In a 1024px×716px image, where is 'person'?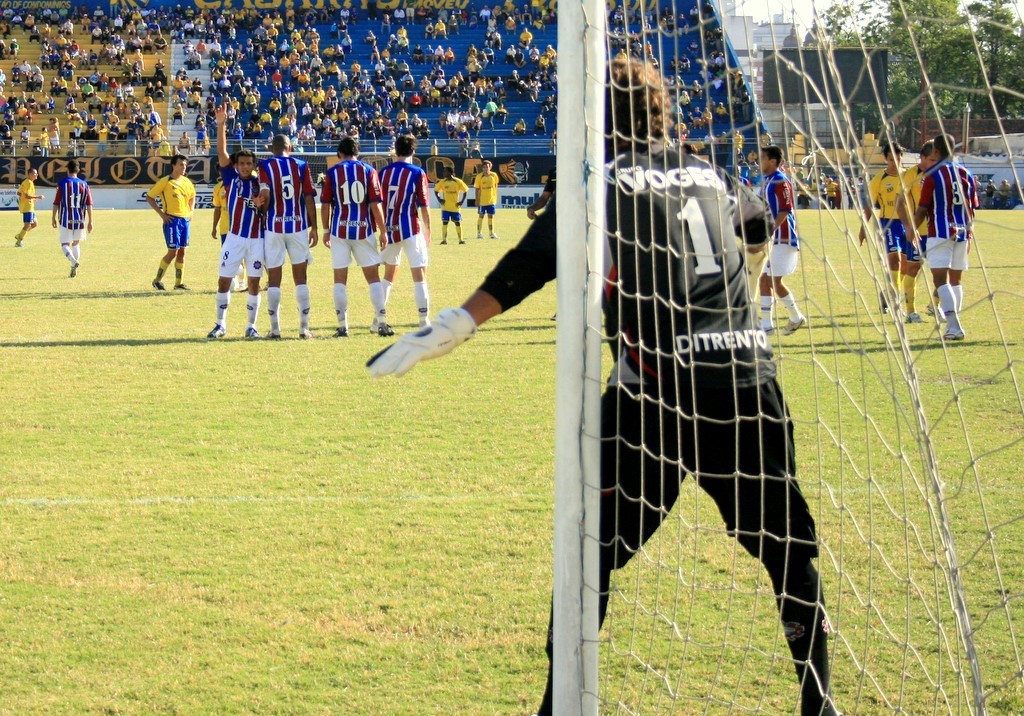
bbox(473, 157, 506, 234).
